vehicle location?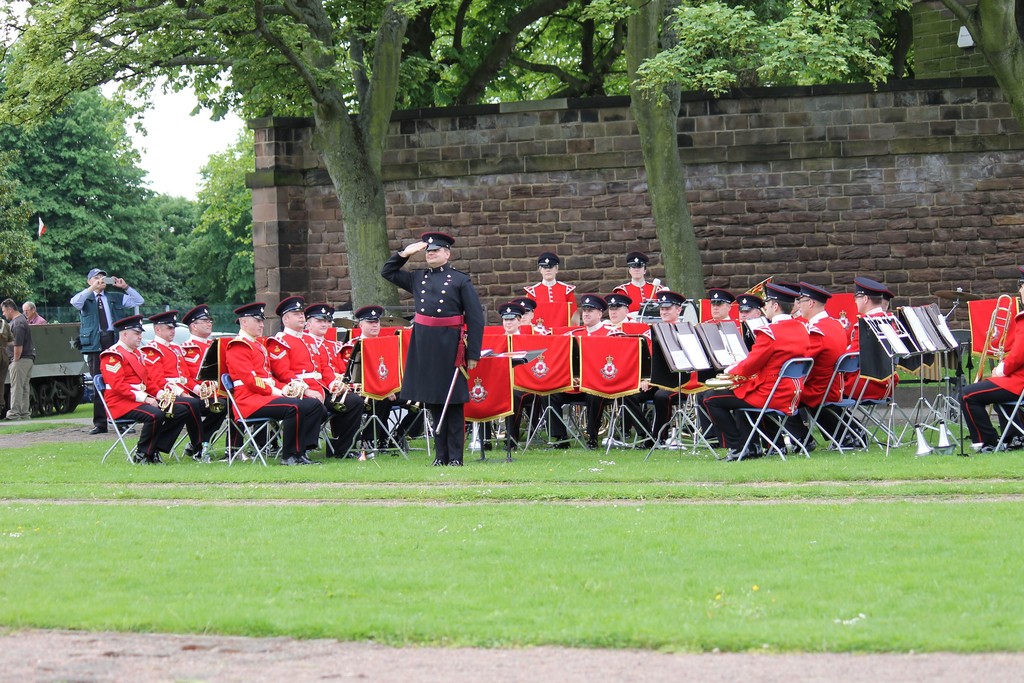
(3, 318, 90, 415)
